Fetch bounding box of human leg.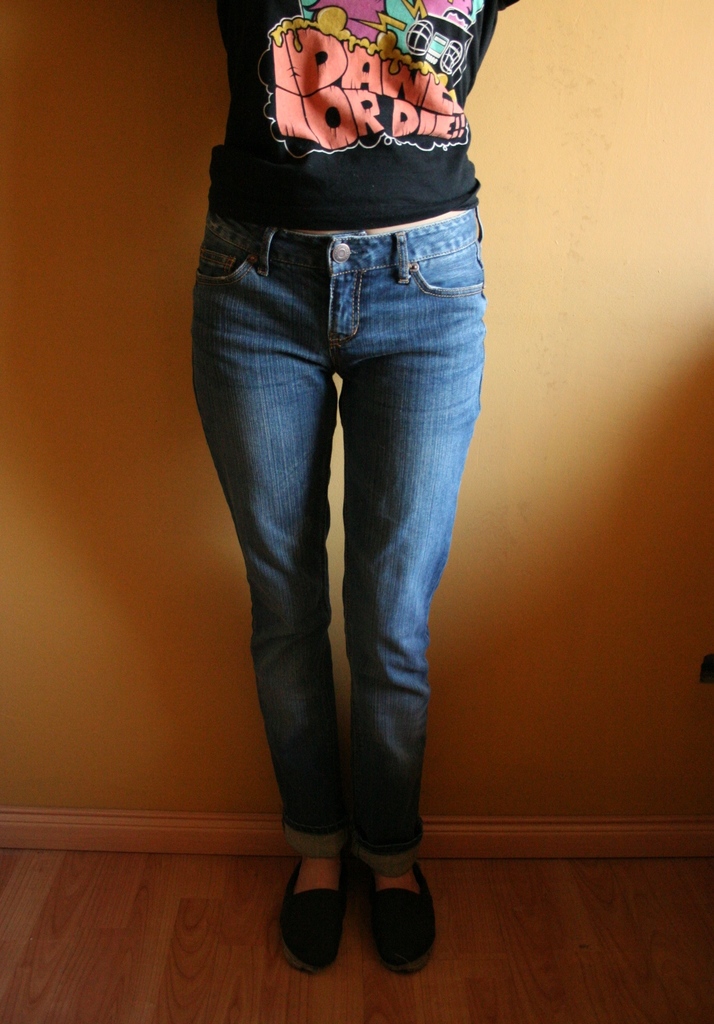
Bbox: [x1=339, y1=209, x2=481, y2=972].
